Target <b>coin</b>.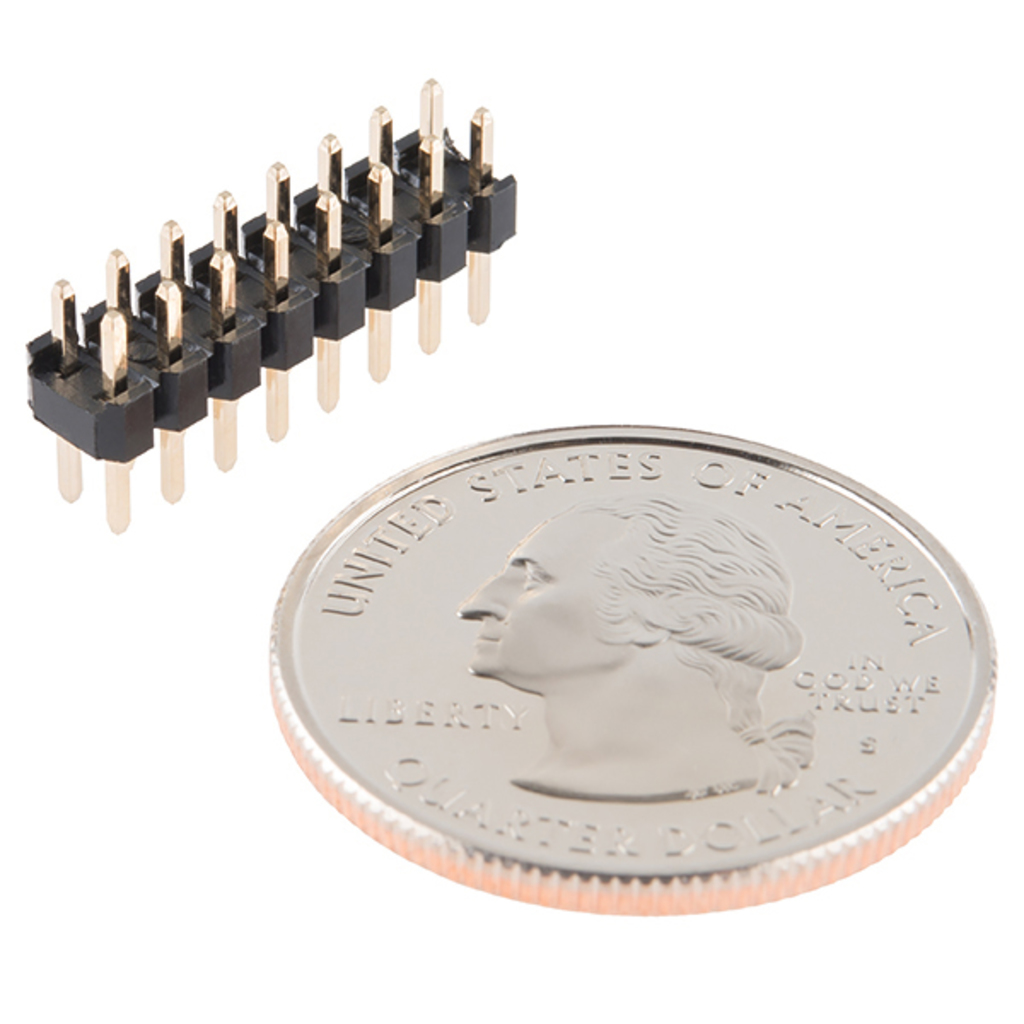
Target region: 259,413,1010,928.
